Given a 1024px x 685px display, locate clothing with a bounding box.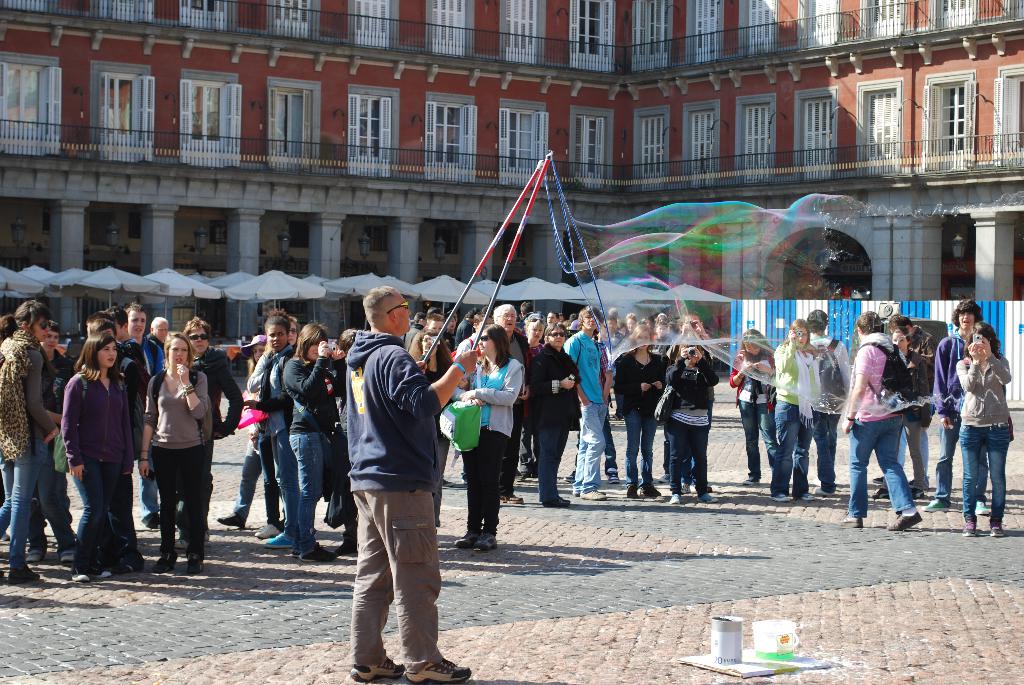
Located: <region>660, 352, 717, 477</region>.
